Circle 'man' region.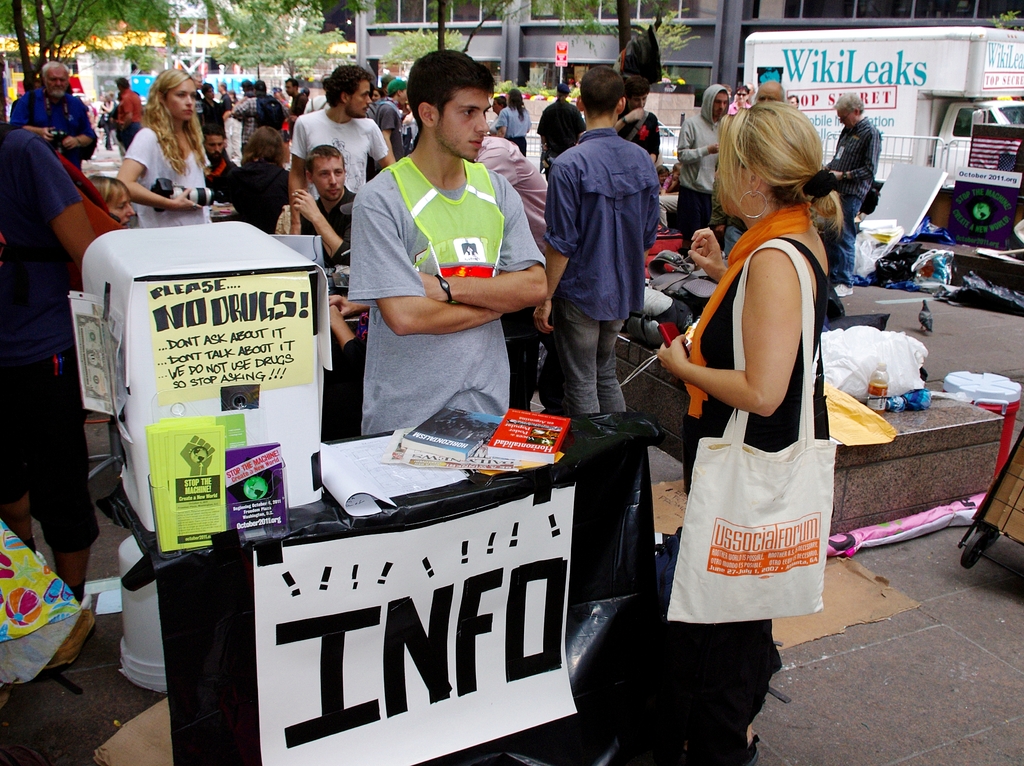
Region: Rect(0, 70, 94, 607).
